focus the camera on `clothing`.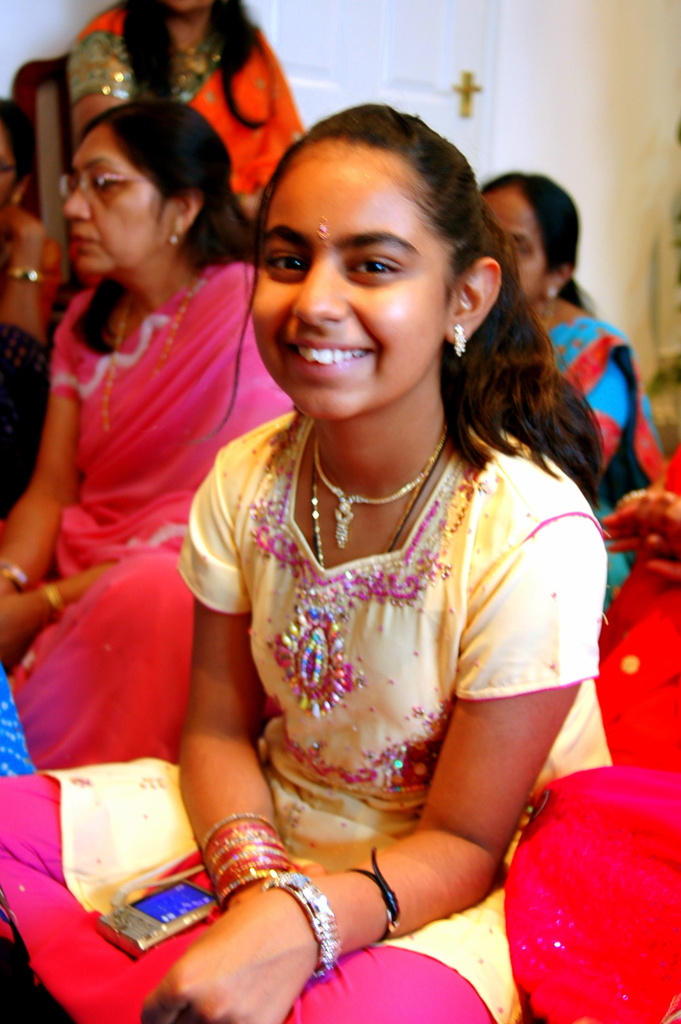
Focus region: 0 385 609 1023.
